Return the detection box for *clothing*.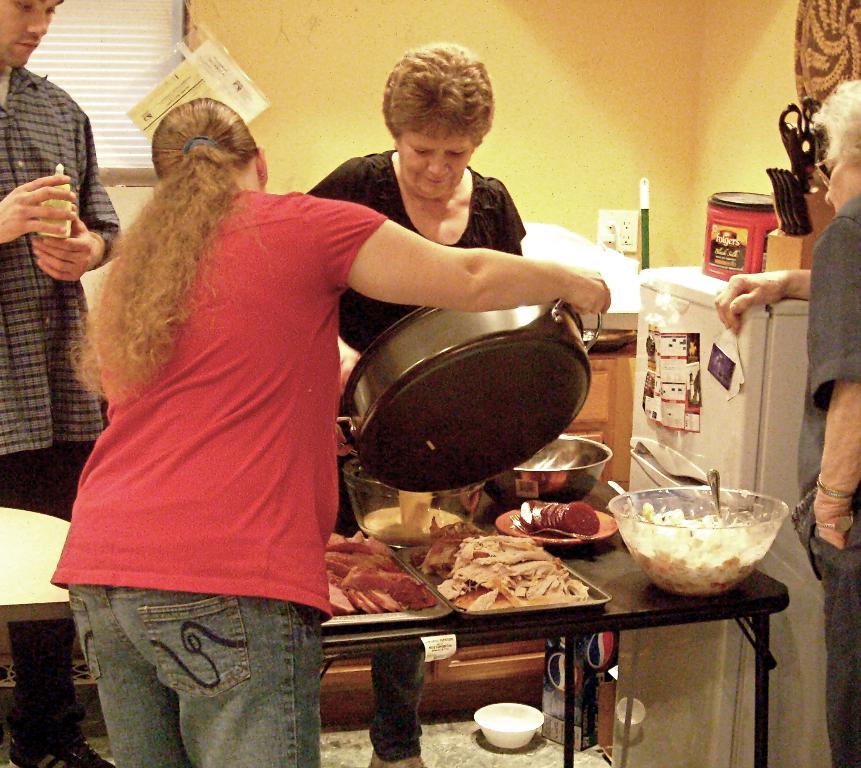
<region>295, 168, 528, 756</region>.
